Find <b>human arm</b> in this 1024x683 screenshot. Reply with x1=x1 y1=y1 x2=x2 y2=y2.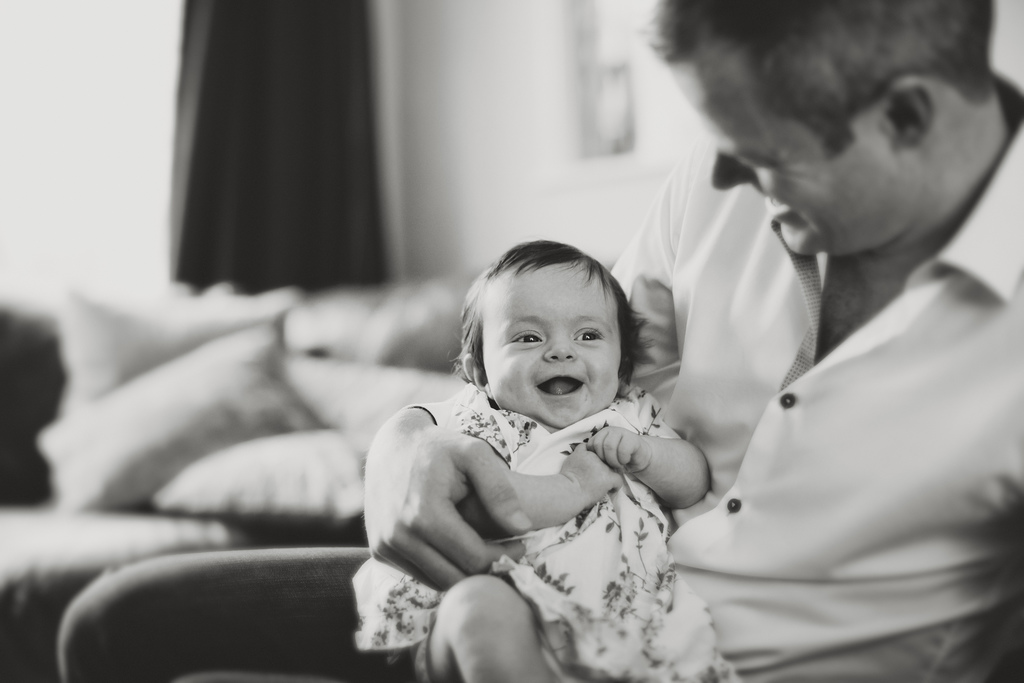
x1=365 y1=136 x2=709 y2=593.
